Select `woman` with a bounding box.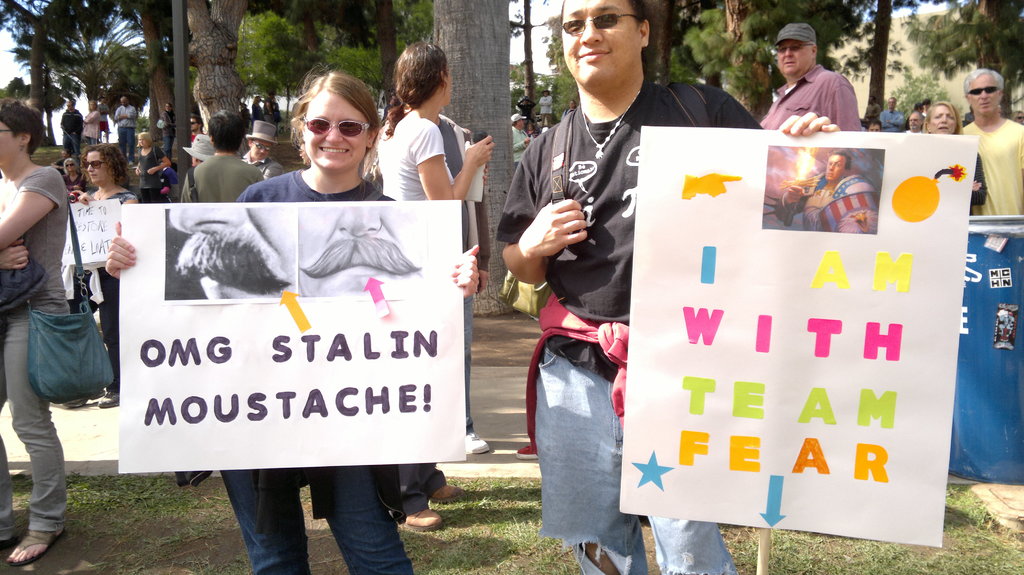
[left=61, top=155, right=89, bottom=196].
